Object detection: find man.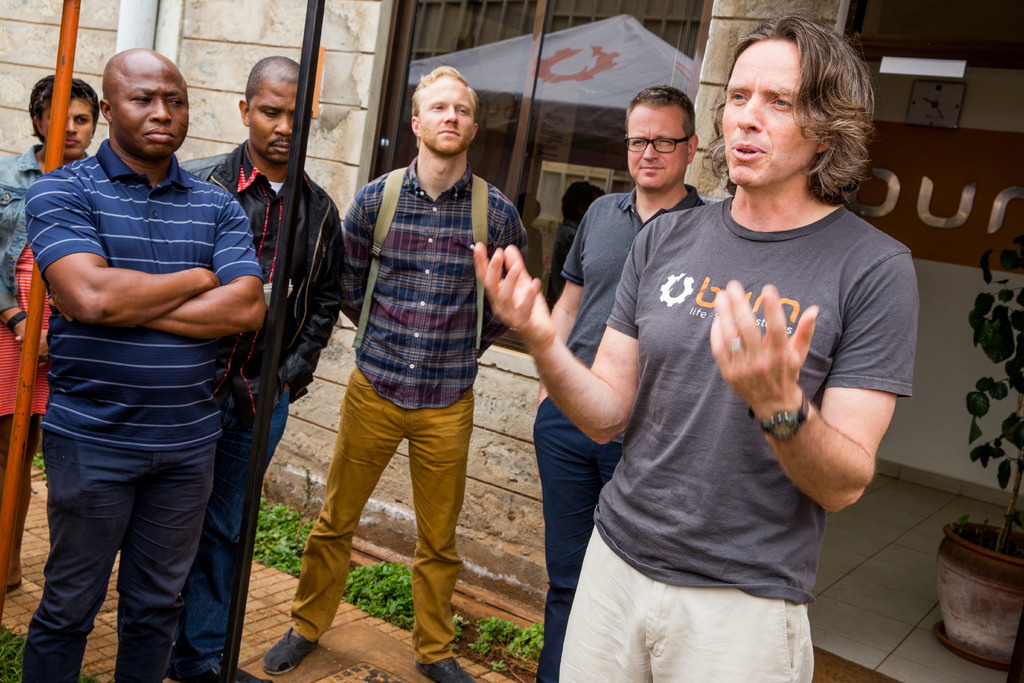
(x1=179, y1=56, x2=344, y2=682).
